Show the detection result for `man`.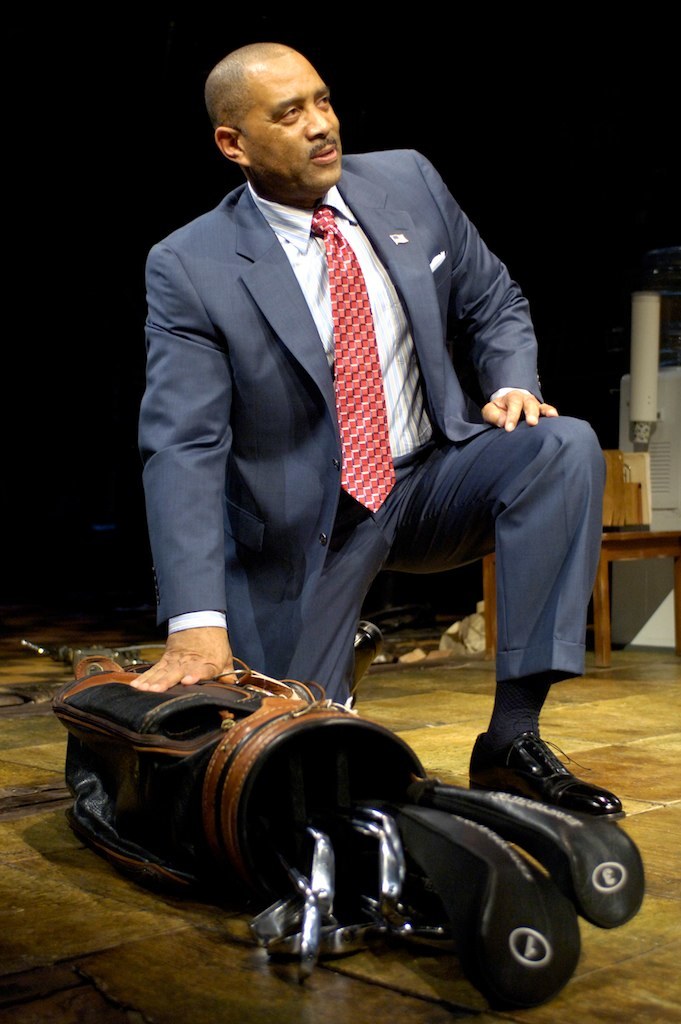
bbox=(120, 48, 603, 932).
